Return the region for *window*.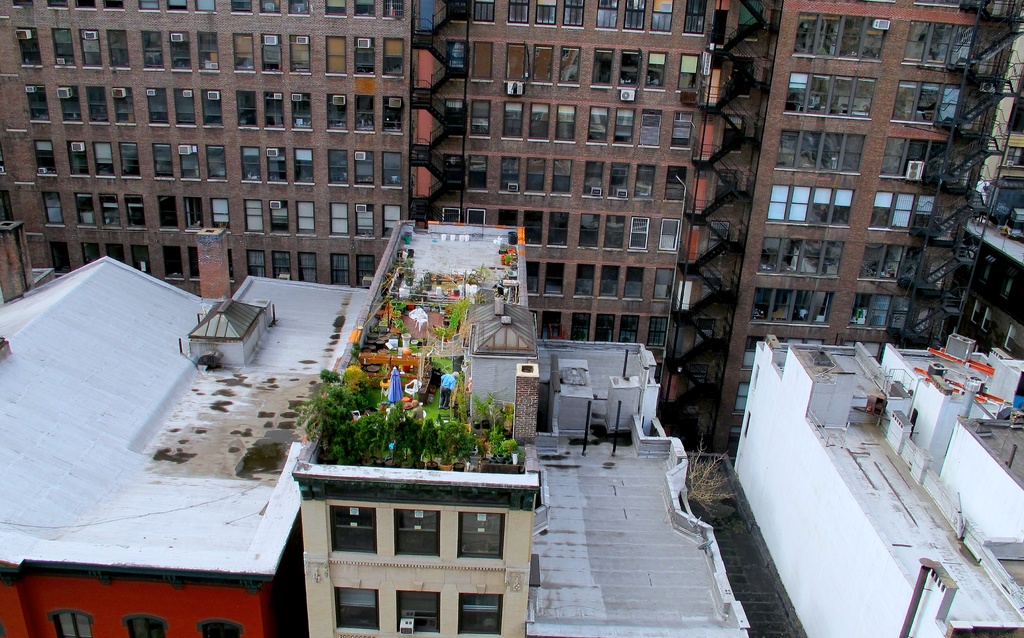
bbox=[748, 288, 834, 328].
